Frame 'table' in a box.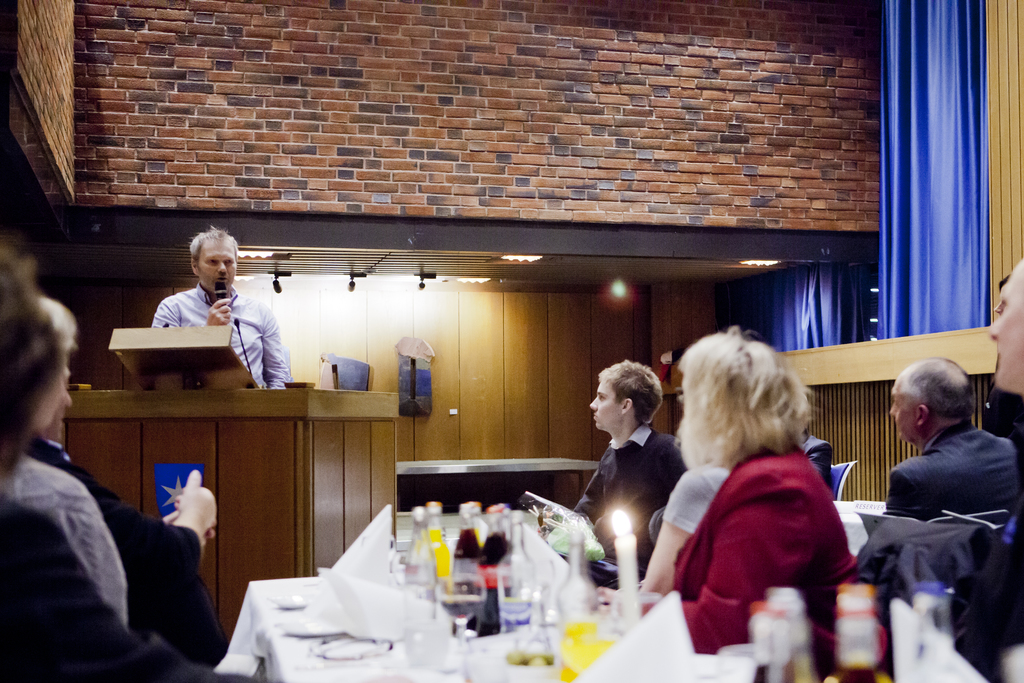
(836,492,886,555).
